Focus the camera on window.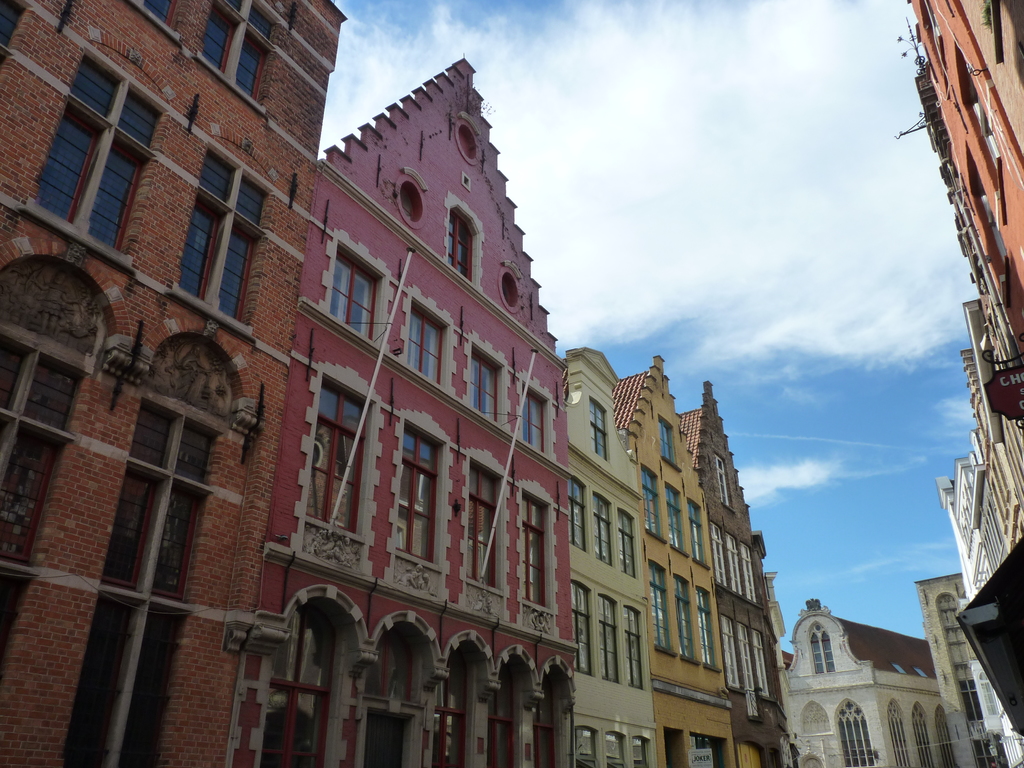
Focus region: 639:465:664:538.
